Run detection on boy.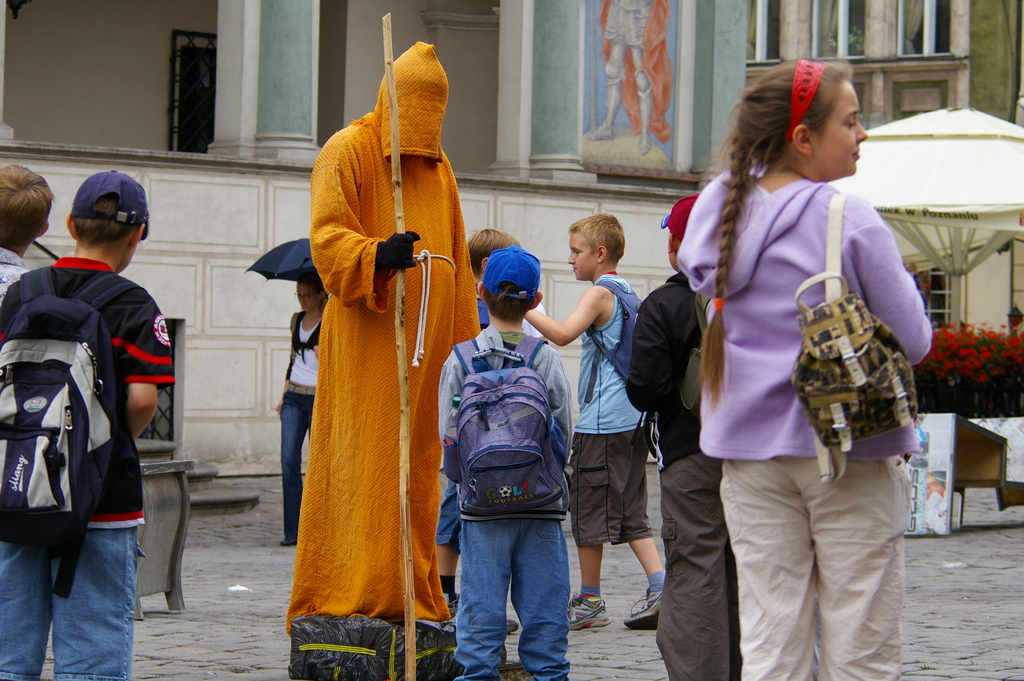
Result: 0/163/52/291.
